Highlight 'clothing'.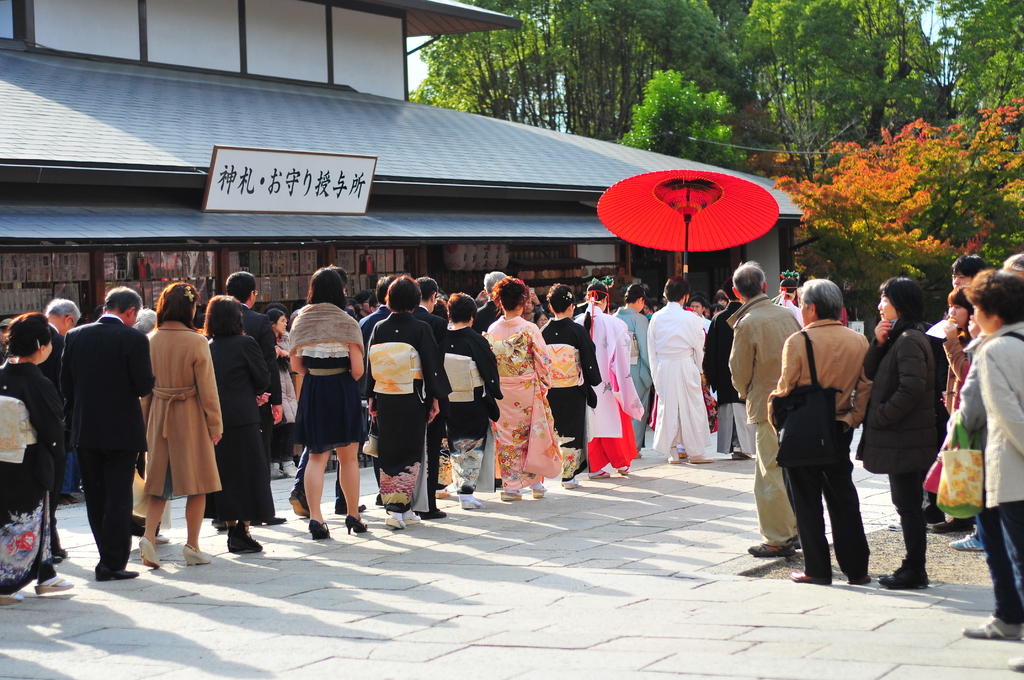
Highlighted region: bbox=[540, 318, 595, 432].
